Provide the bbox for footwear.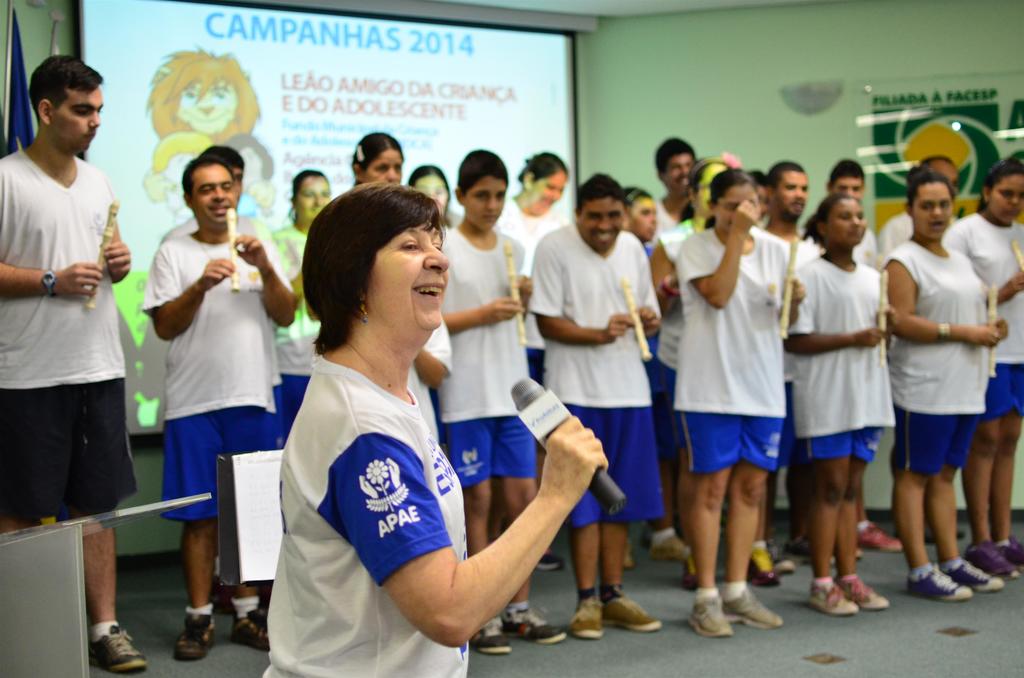
[x1=849, y1=513, x2=899, y2=550].
